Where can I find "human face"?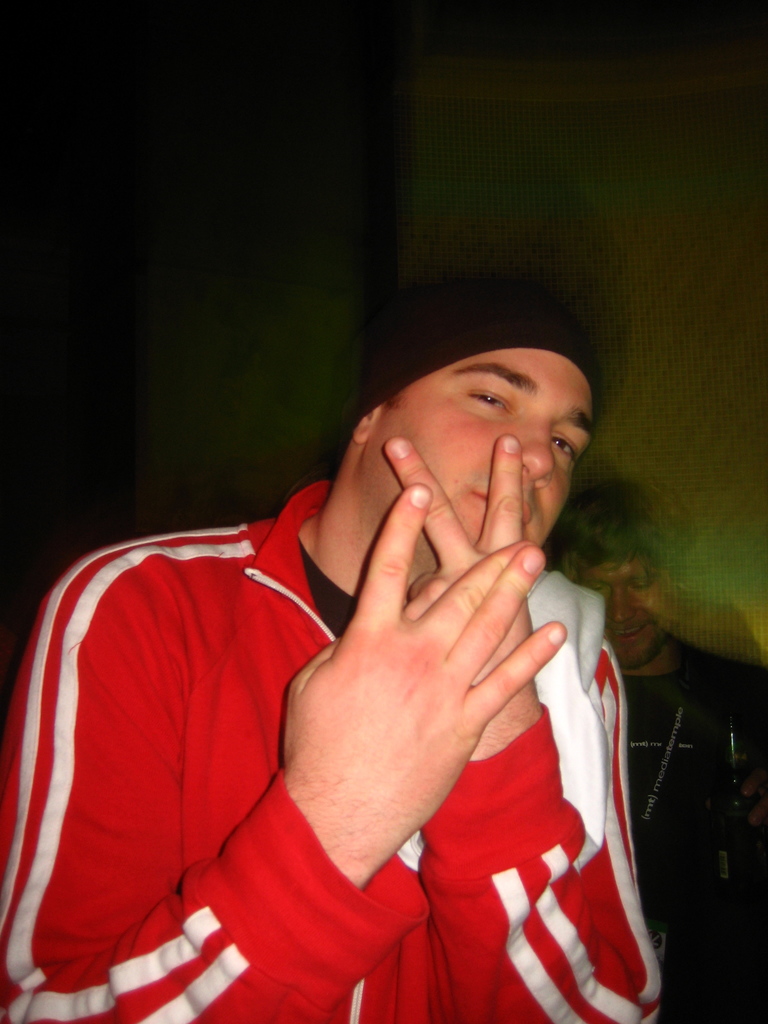
You can find it at 580,560,676,672.
